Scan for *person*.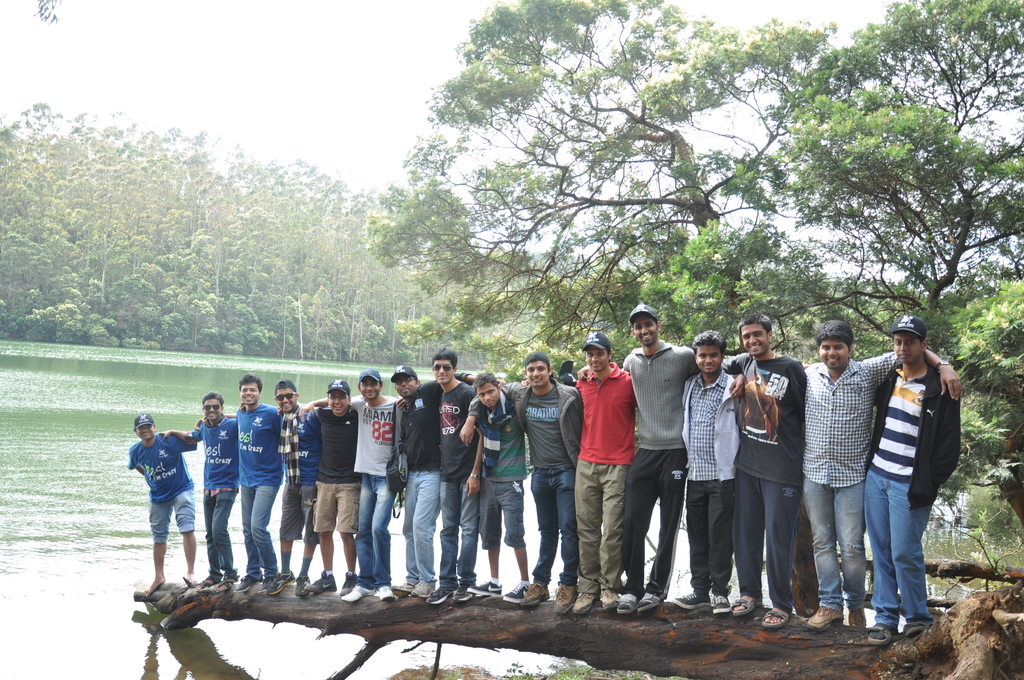
Scan result: <region>238, 385, 314, 597</region>.
